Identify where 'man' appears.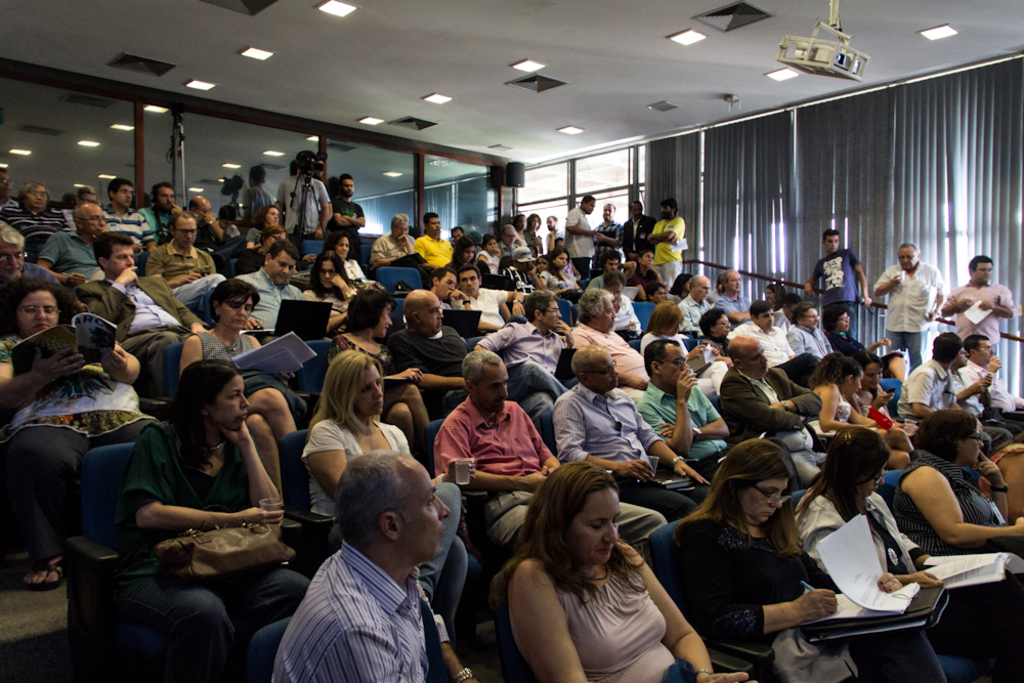
Appears at <region>635, 341, 731, 470</region>.
